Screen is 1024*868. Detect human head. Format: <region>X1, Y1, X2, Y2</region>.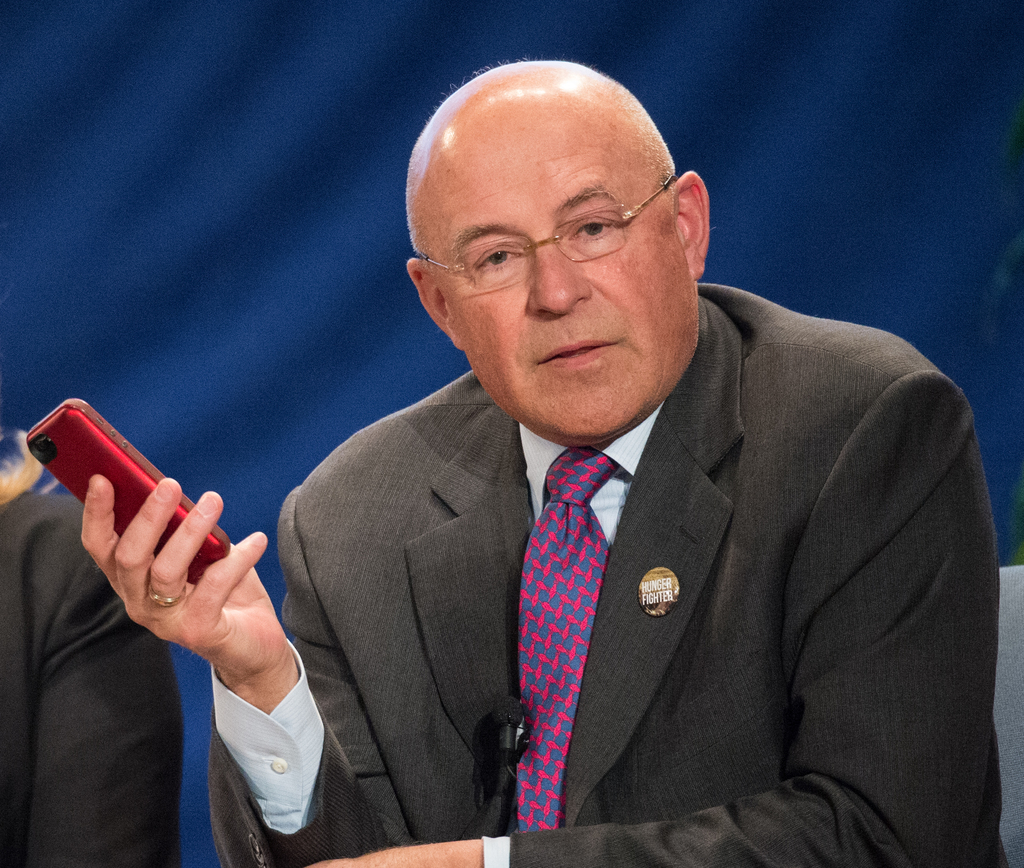
<region>415, 52, 700, 403</region>.
